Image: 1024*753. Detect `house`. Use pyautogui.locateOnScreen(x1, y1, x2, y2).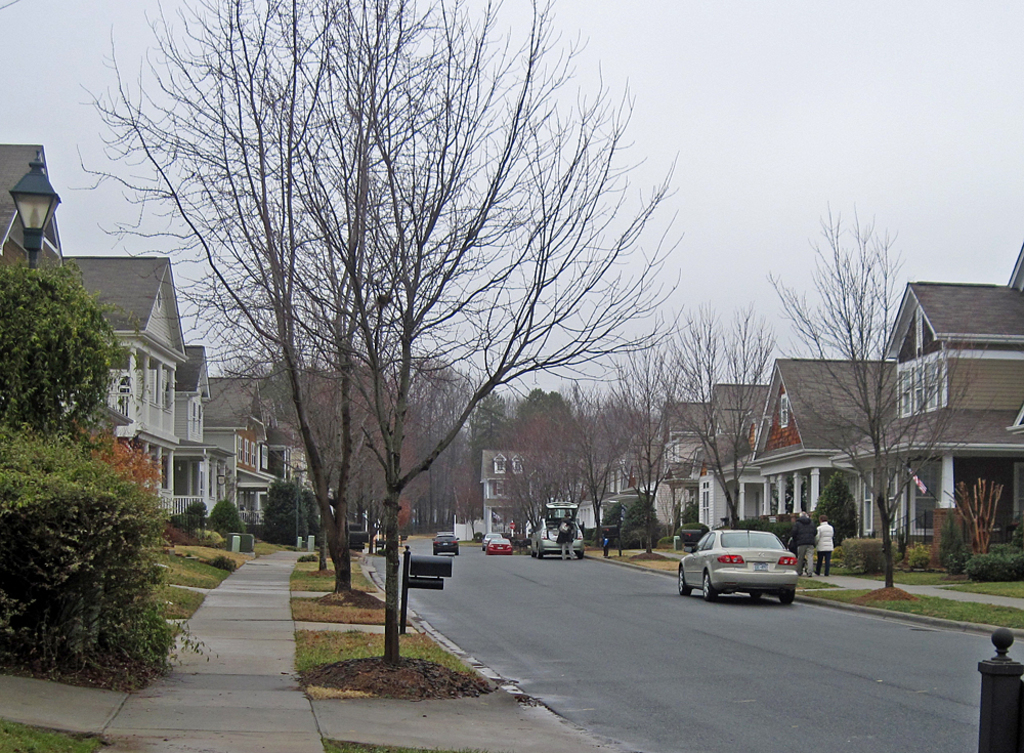
pyautogui.locateOnScreen(199, 365, 281, 541).
